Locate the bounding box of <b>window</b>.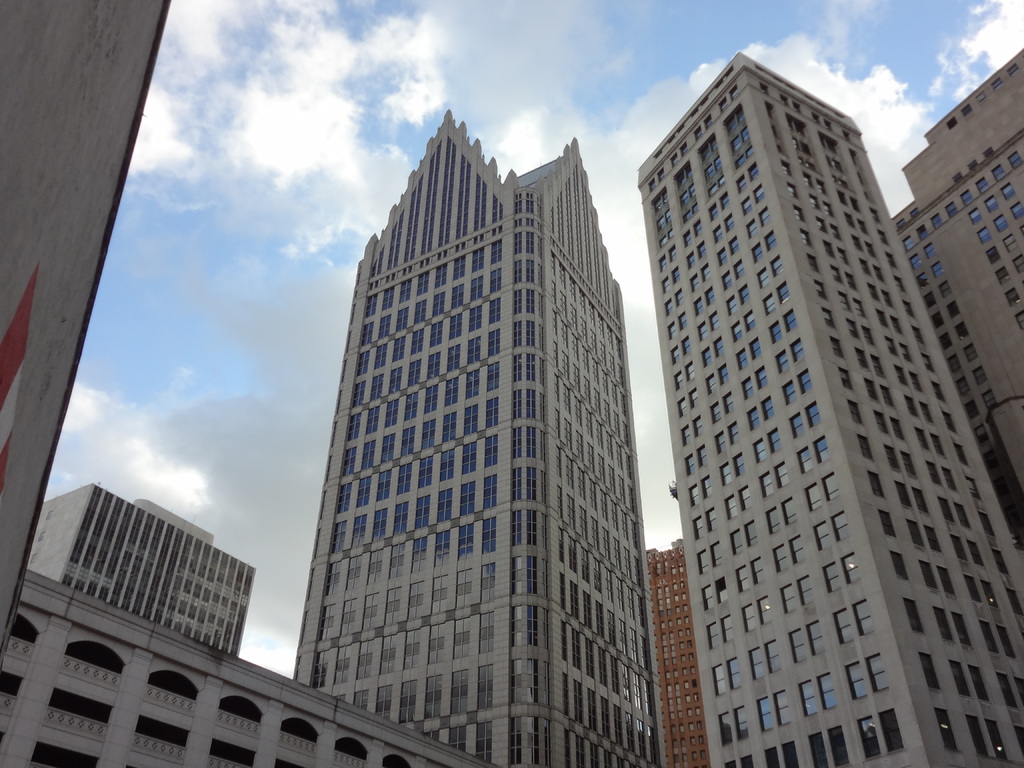
Bounding box: rect(718, 182, 731, 214).
